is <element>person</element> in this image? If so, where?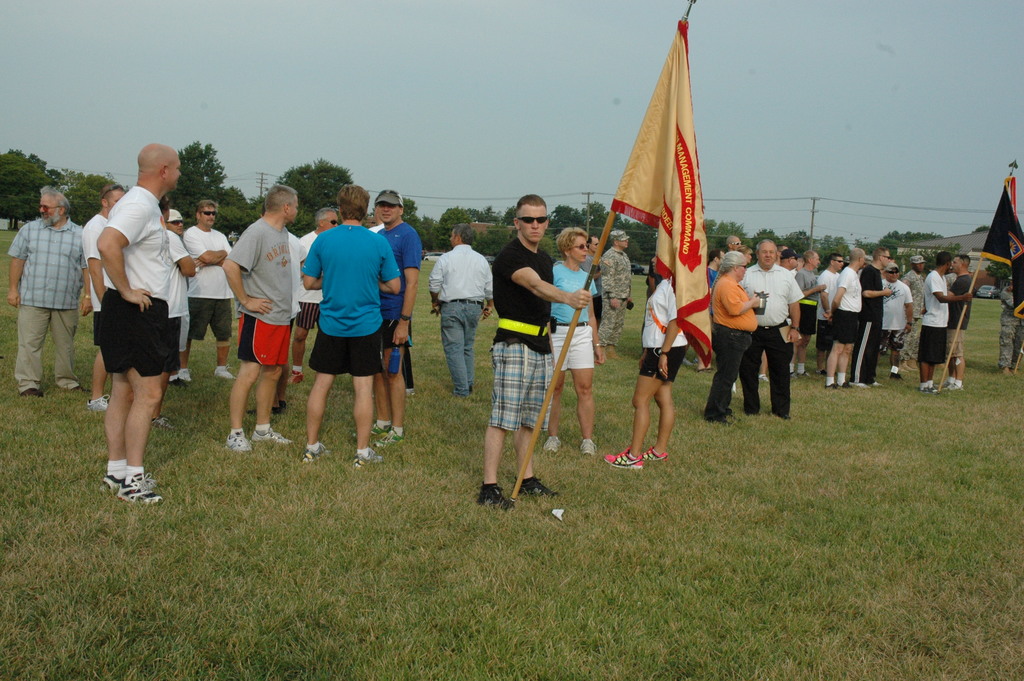
Yes, at [223, 185, 293, 454].
